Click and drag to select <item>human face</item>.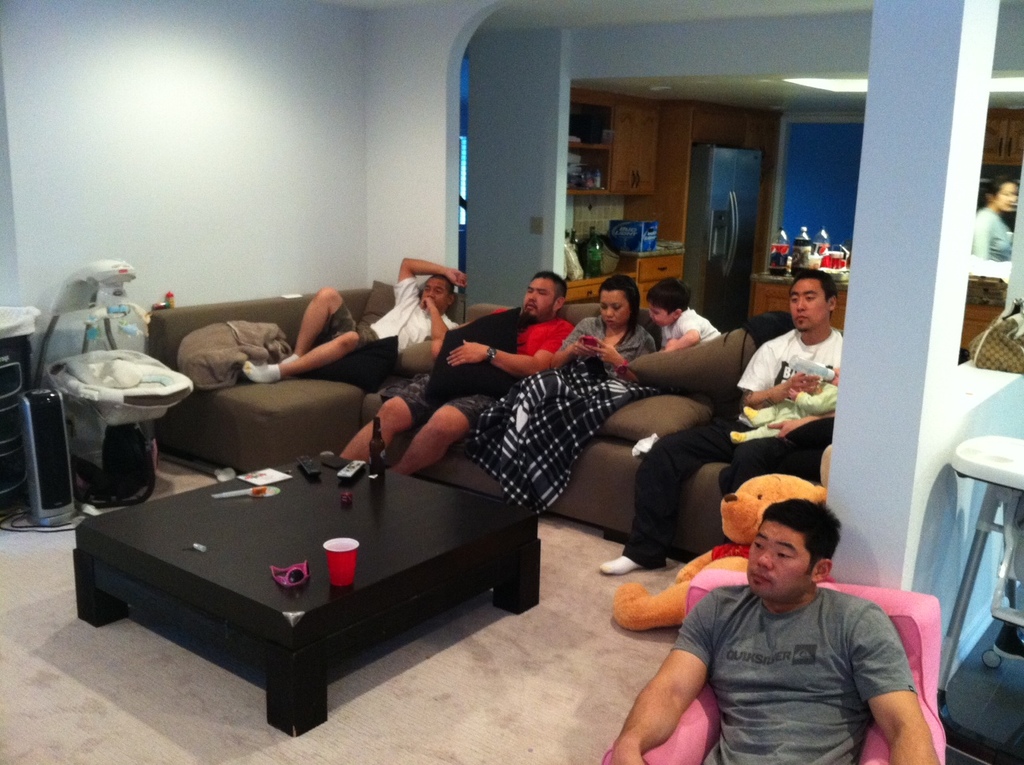
Selection: detection(646, 303, 673, 326).
